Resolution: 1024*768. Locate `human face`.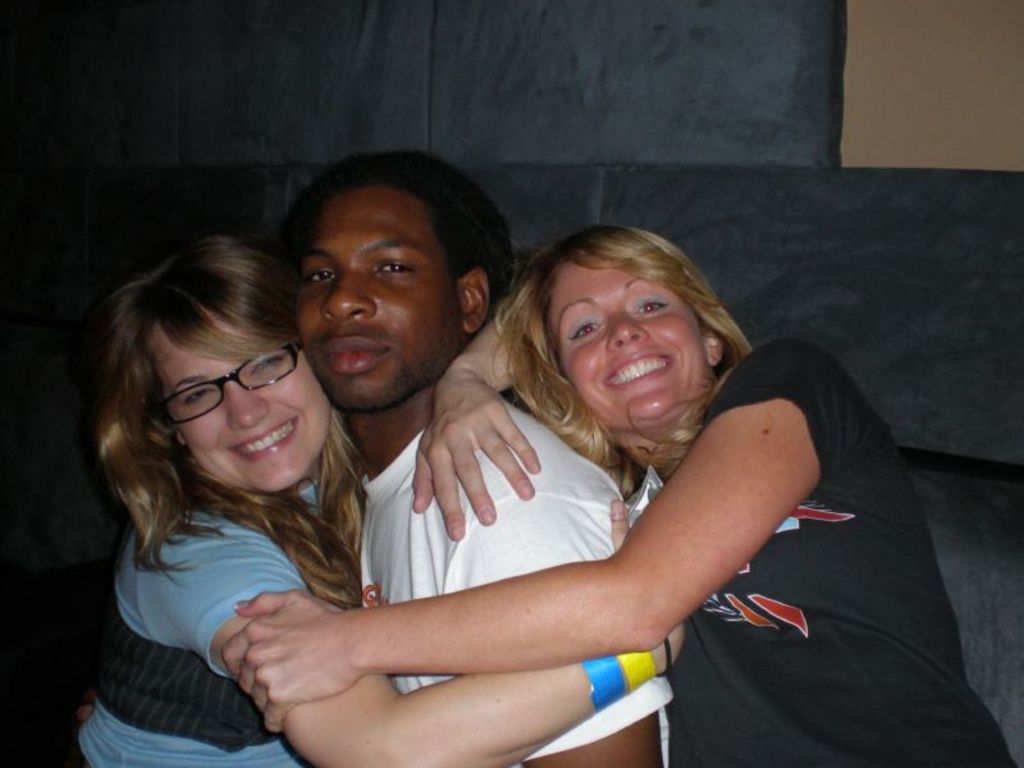
(x1=142, y1=297, x2=334, y2=493).
